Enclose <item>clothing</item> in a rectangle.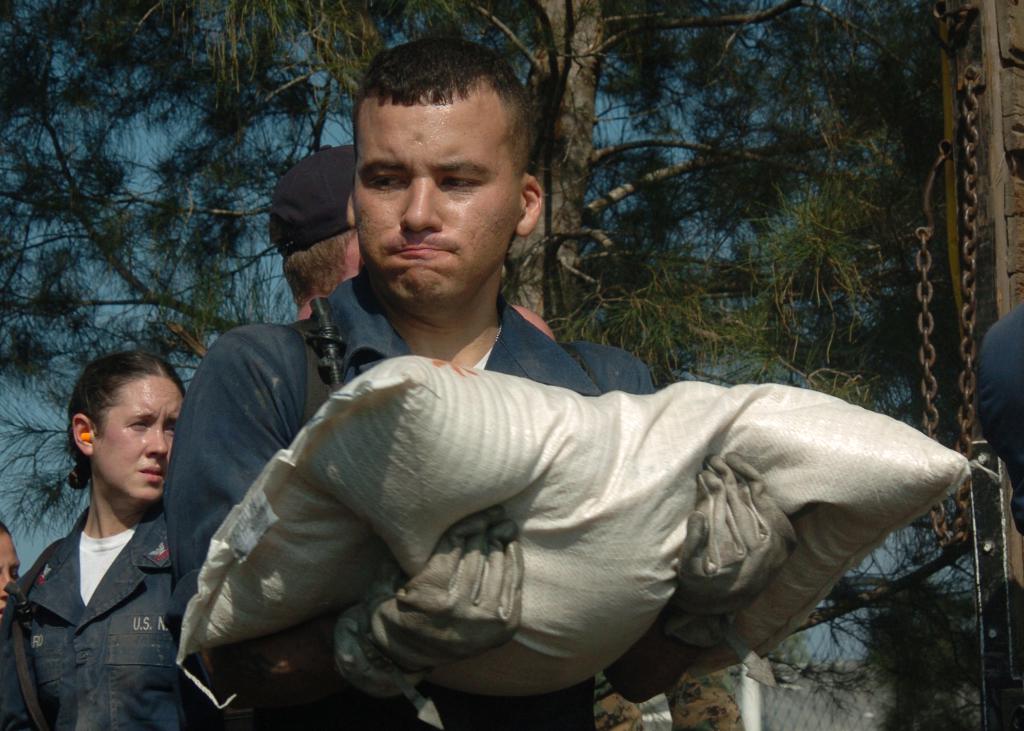
<box>163,271,655,730</box>.
